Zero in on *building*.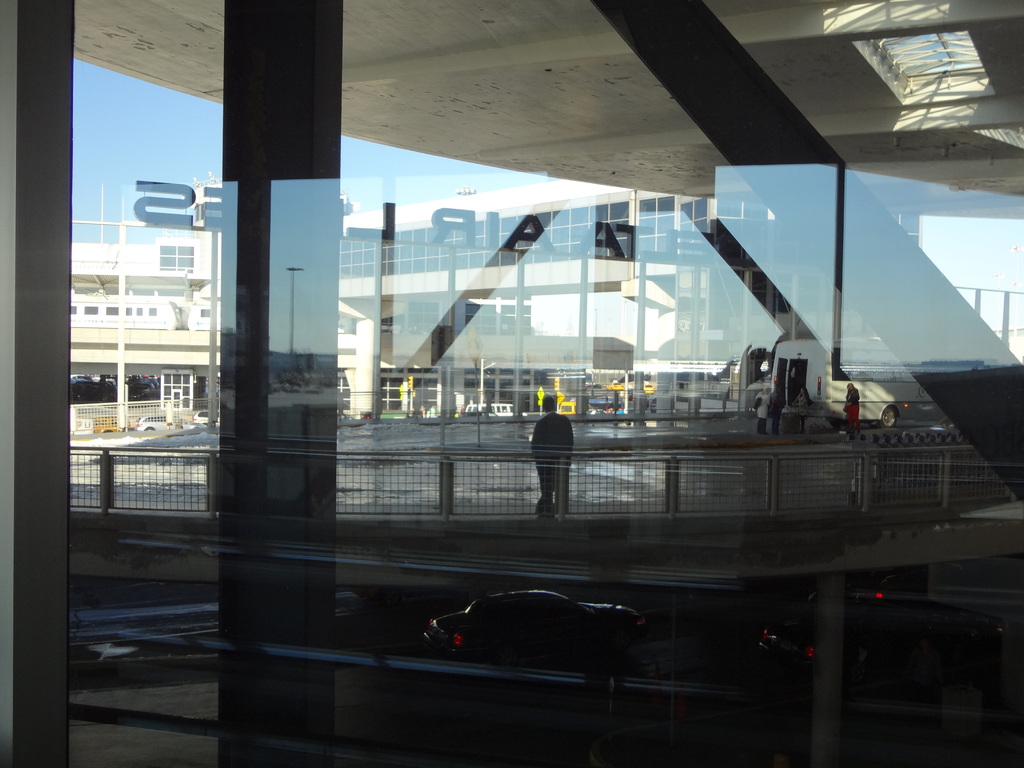
Zeroed in: {"x1": 67, "y1": 172, "x2": 926, "y2": 434}.
